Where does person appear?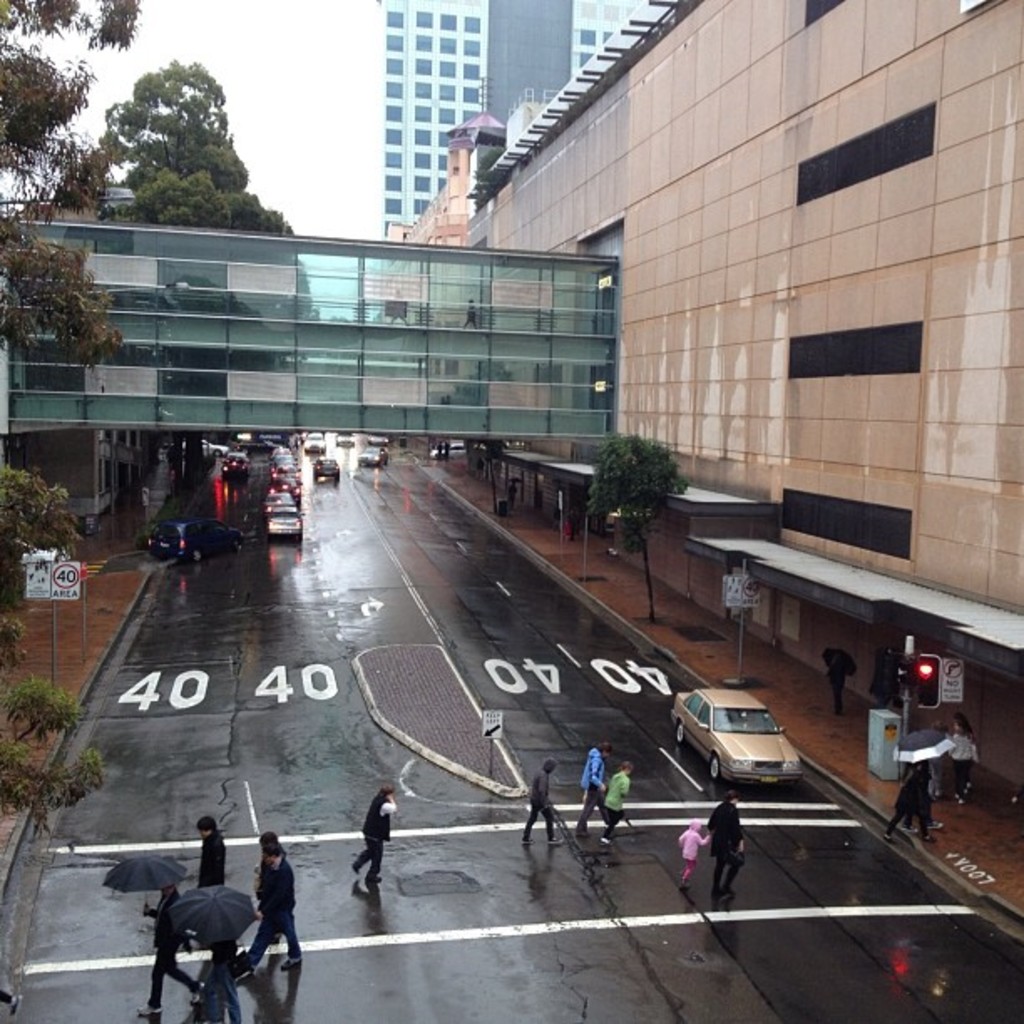
Appears at {"left": 191, "top": 940, "right": 243, "bottom": 1022}.
